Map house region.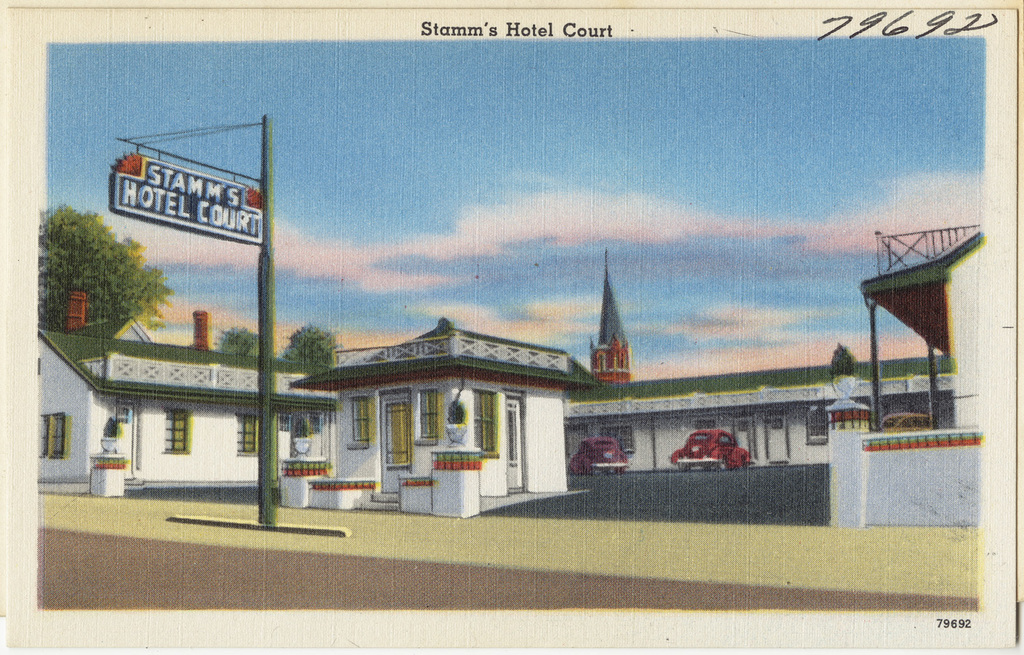
Mapped to crop(560, 345, 951, 472).
